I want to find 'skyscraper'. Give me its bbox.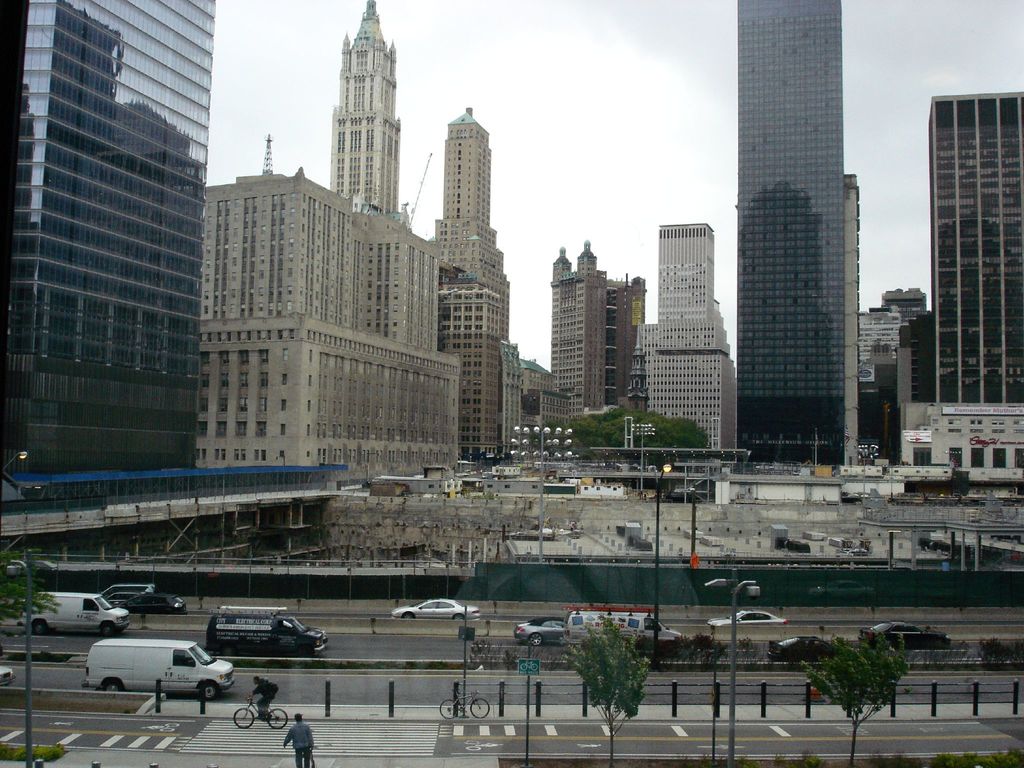
rect(434, 104, 511, 452).
